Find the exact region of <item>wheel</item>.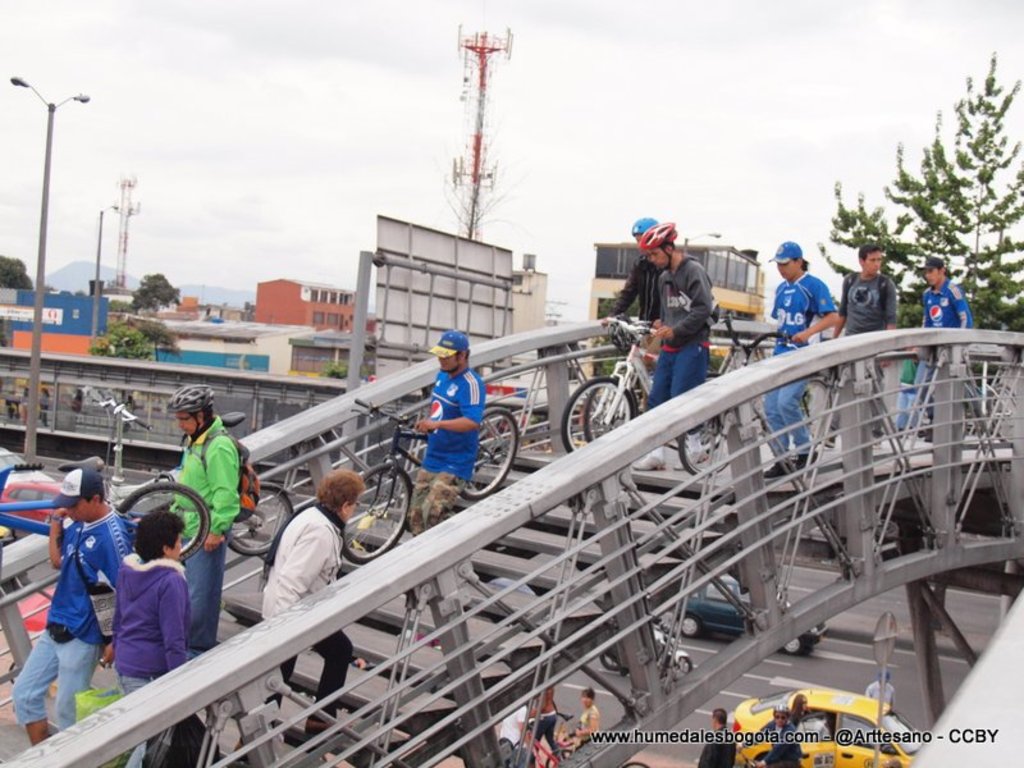
Exact region: {"x1": 580, "y1": 380, "x2": 605, "y2": 442}.
